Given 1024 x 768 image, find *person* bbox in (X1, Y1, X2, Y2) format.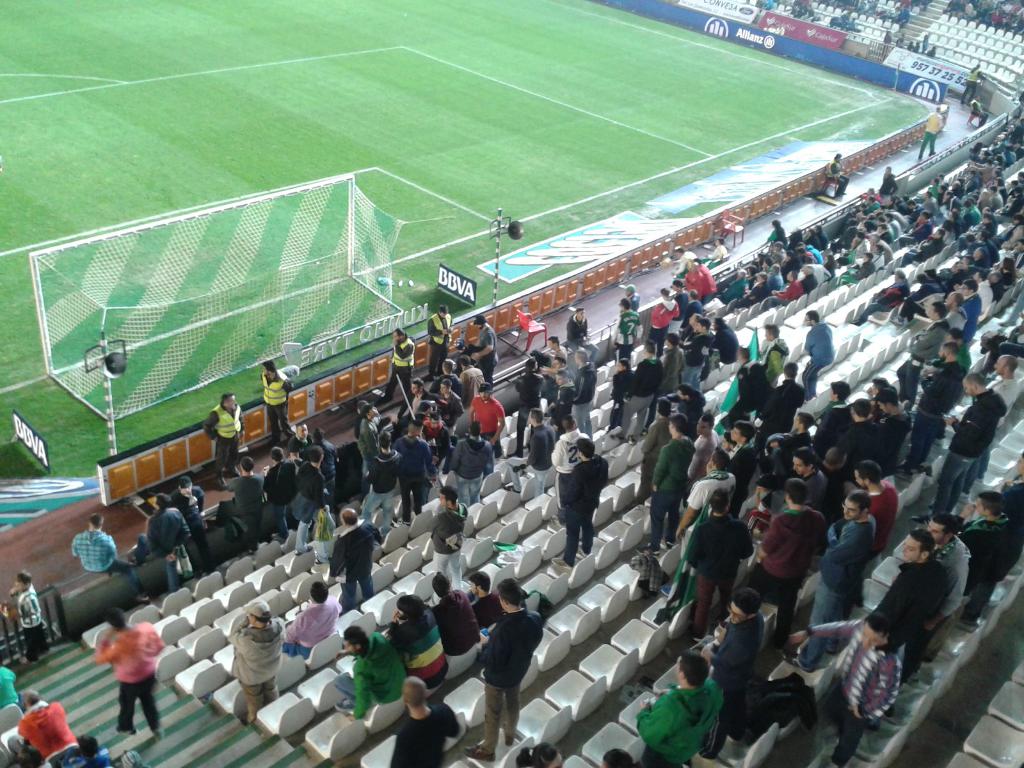
(959, 60, 977, 100).
